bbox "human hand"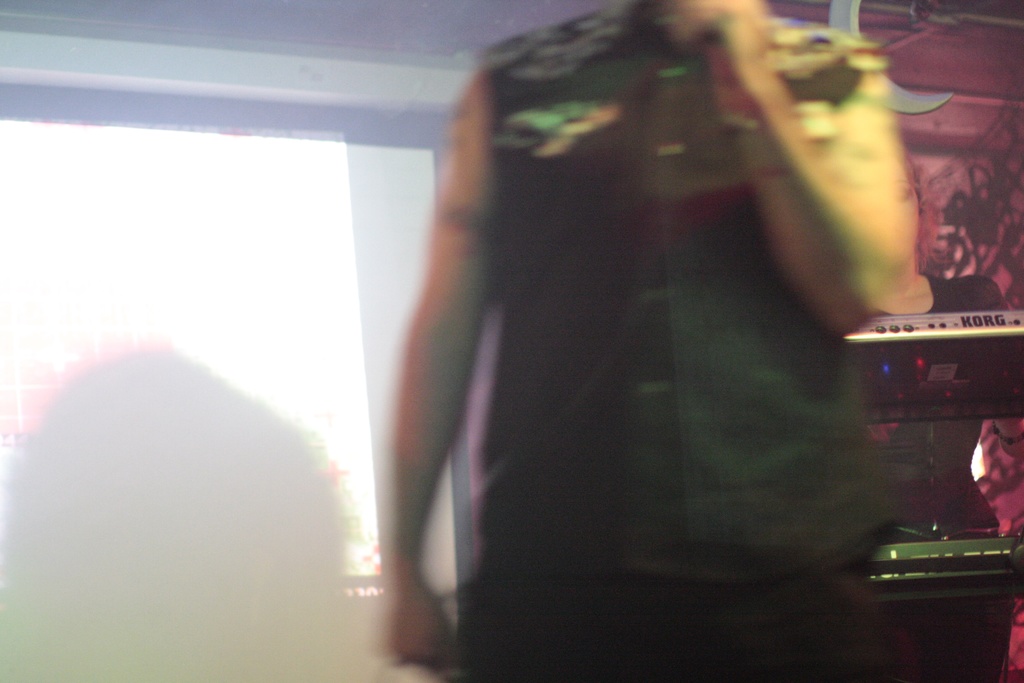
669, 0, 775, 85
